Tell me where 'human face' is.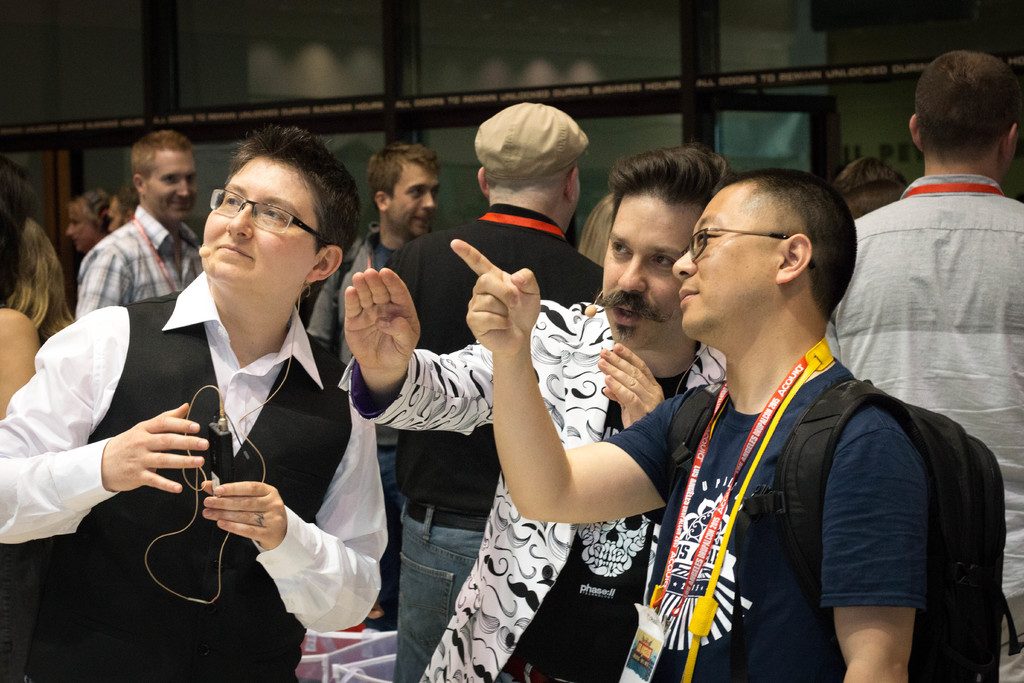
'human face' is at (left=384, top=155, right=440, bottom=240).
